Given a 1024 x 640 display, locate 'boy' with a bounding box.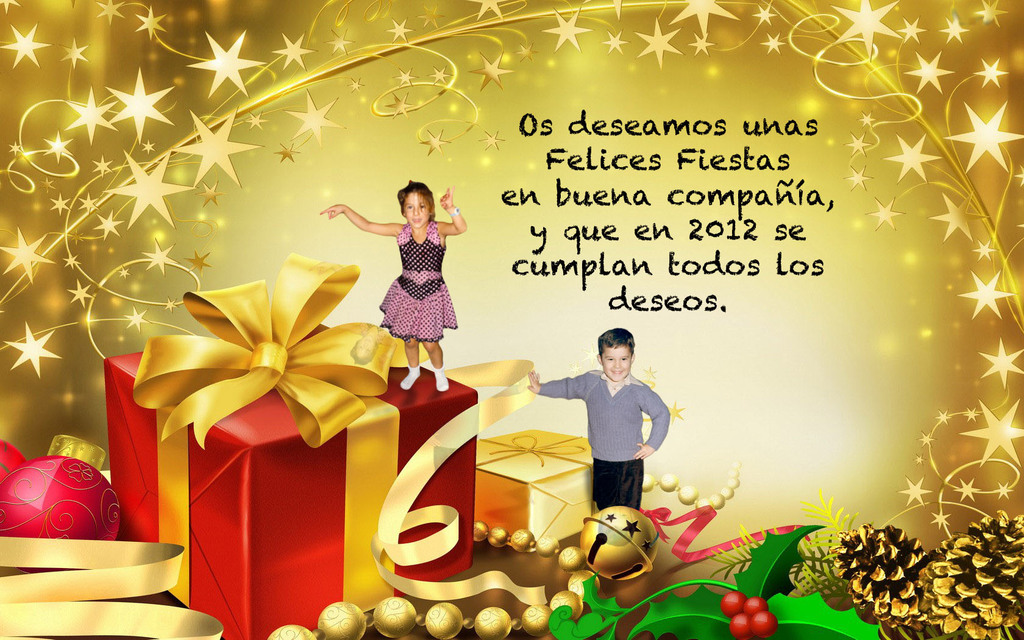
Located: 558/333/679/523.
